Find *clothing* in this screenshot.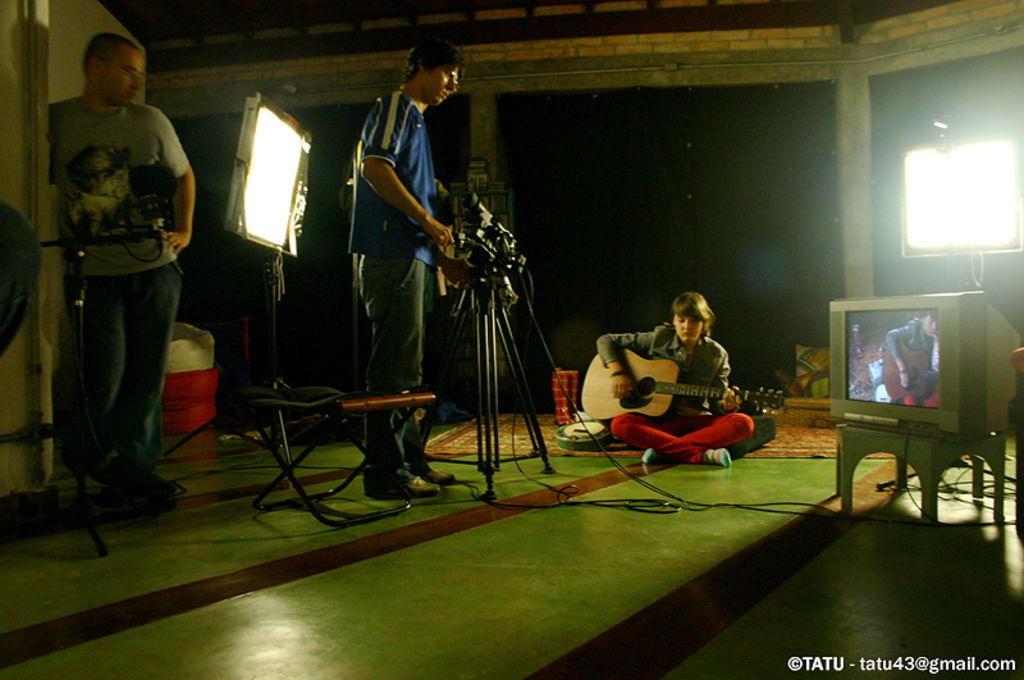
The bounding box for *clothing* is box(51, 59, 195, 421).
